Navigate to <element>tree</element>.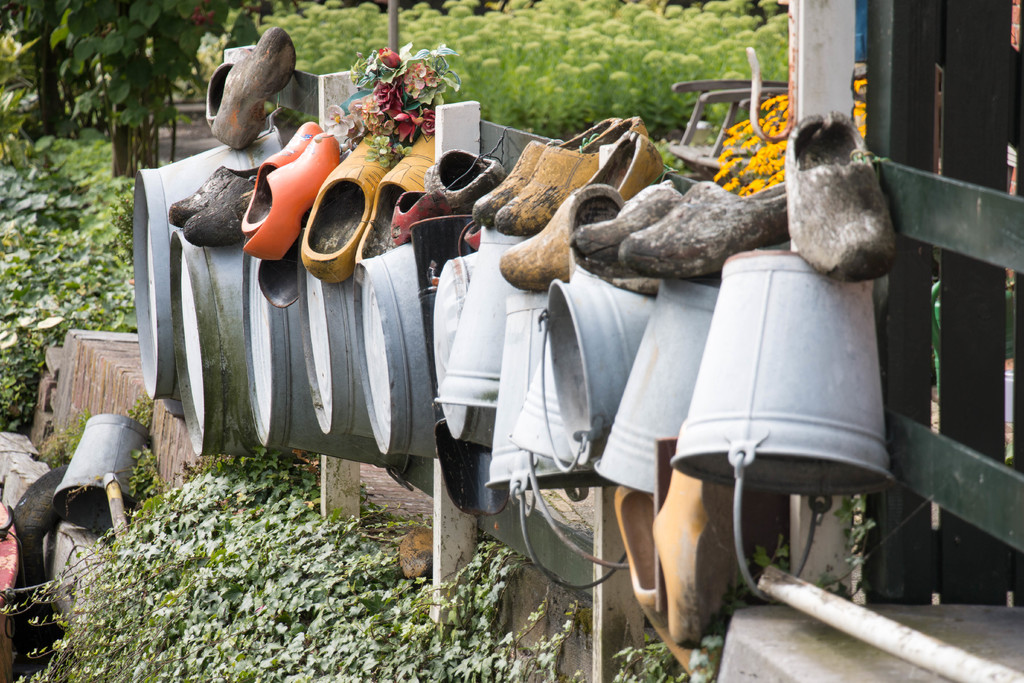
Navigation target: locate(65, 0, 225, 174).
